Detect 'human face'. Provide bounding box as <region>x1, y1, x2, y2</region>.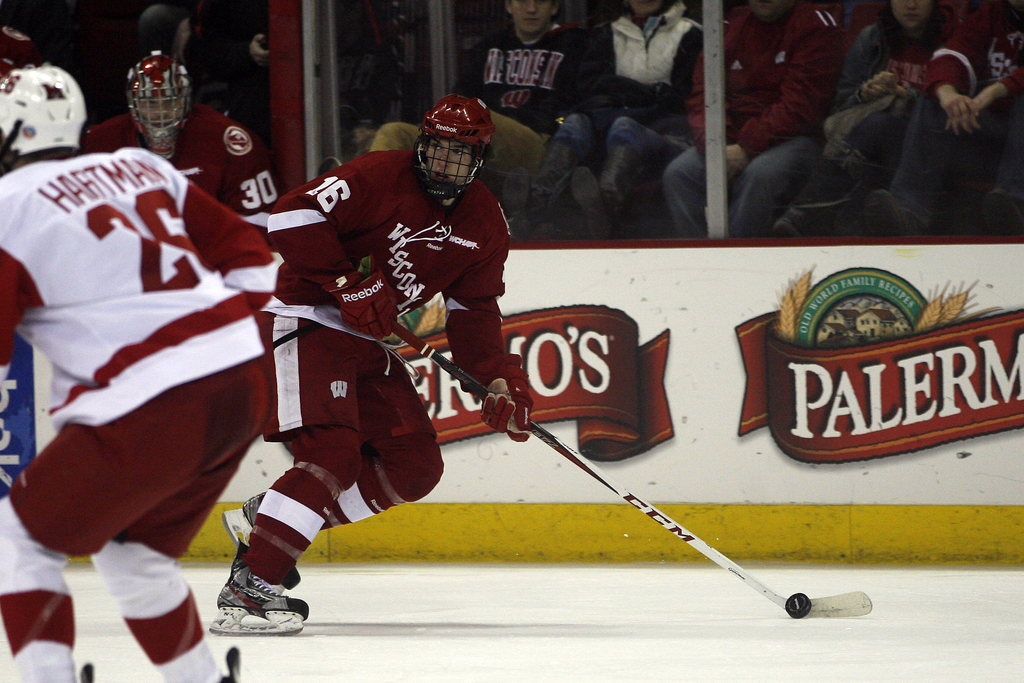
<region>892, 0, 929, 29</region>.
